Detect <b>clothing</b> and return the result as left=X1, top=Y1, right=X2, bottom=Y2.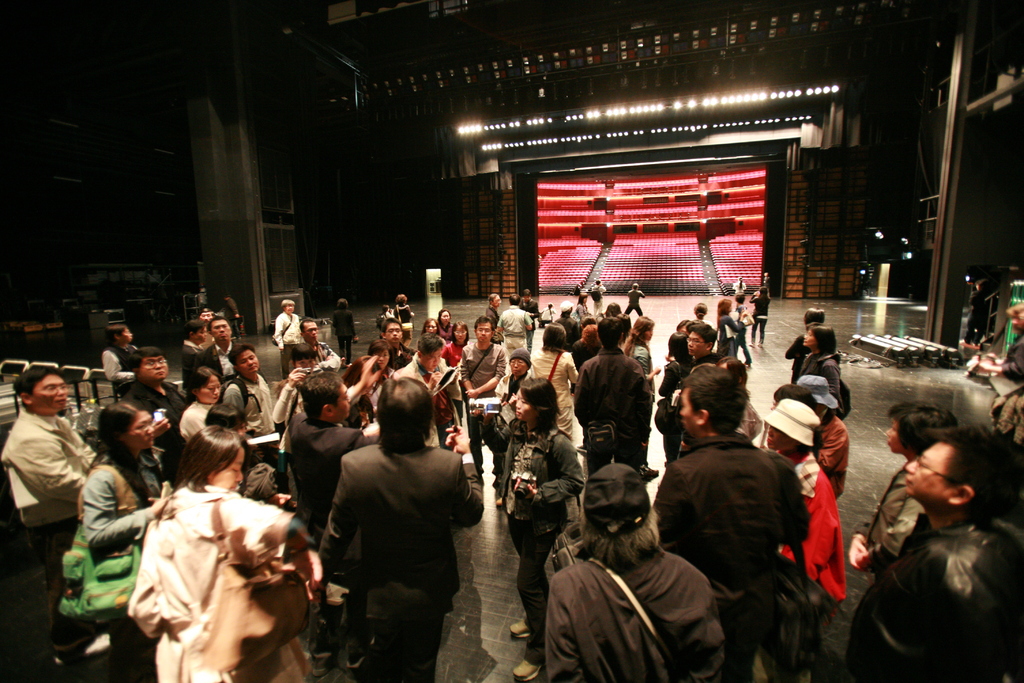
left=840, top=502, right=1023, bottom=682.
